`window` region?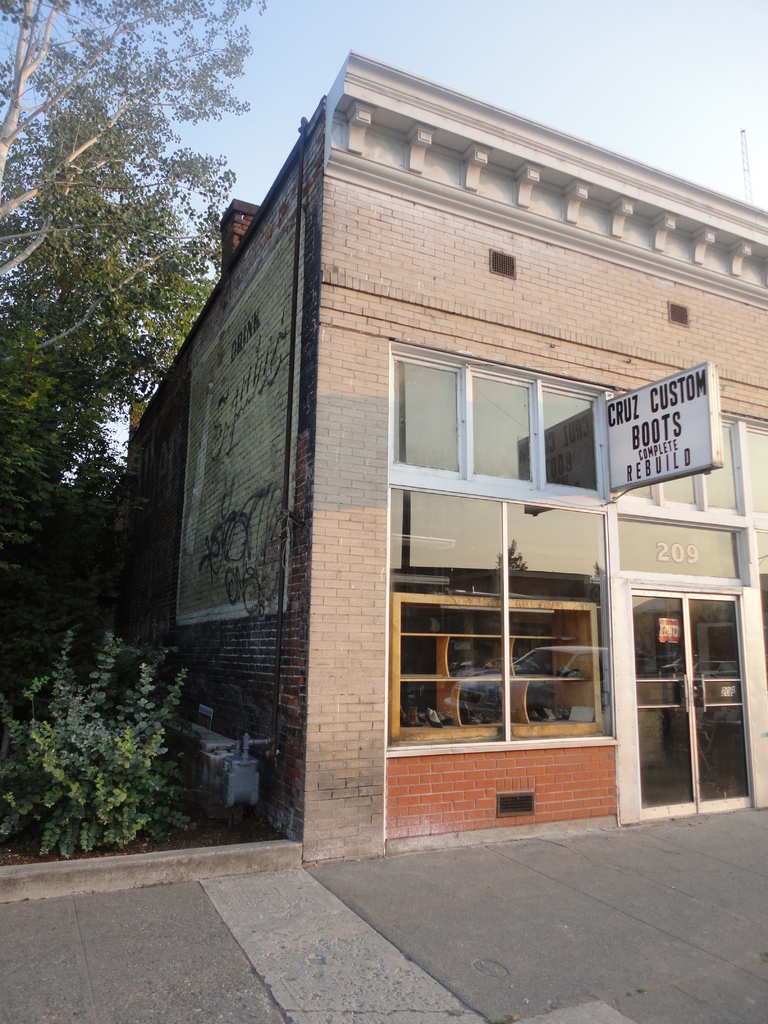
x1=382, y1=346, x2=643, y2=498
